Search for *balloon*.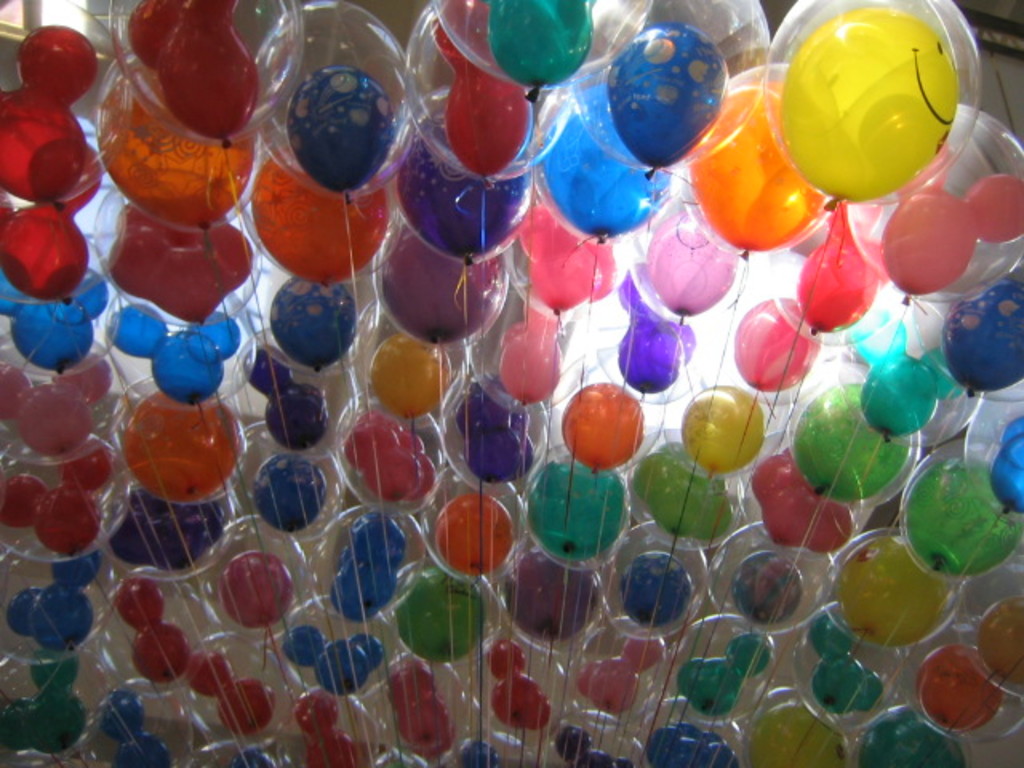
Found at bbox=[438, 733, 539, 766].
